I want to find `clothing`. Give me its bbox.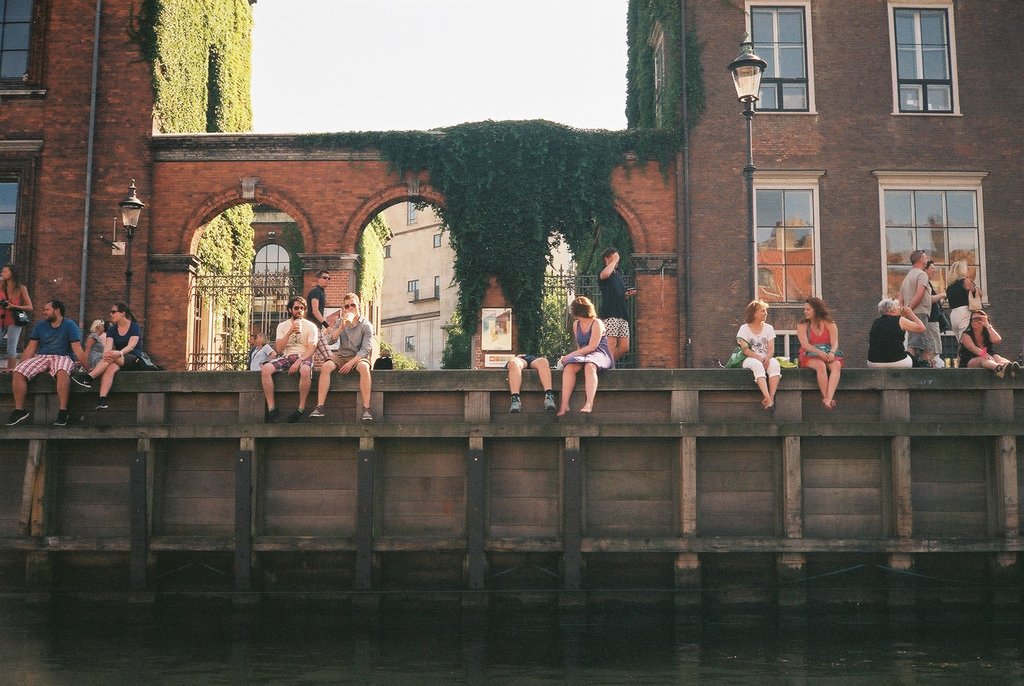
locate(0, 288, 30, 348).
